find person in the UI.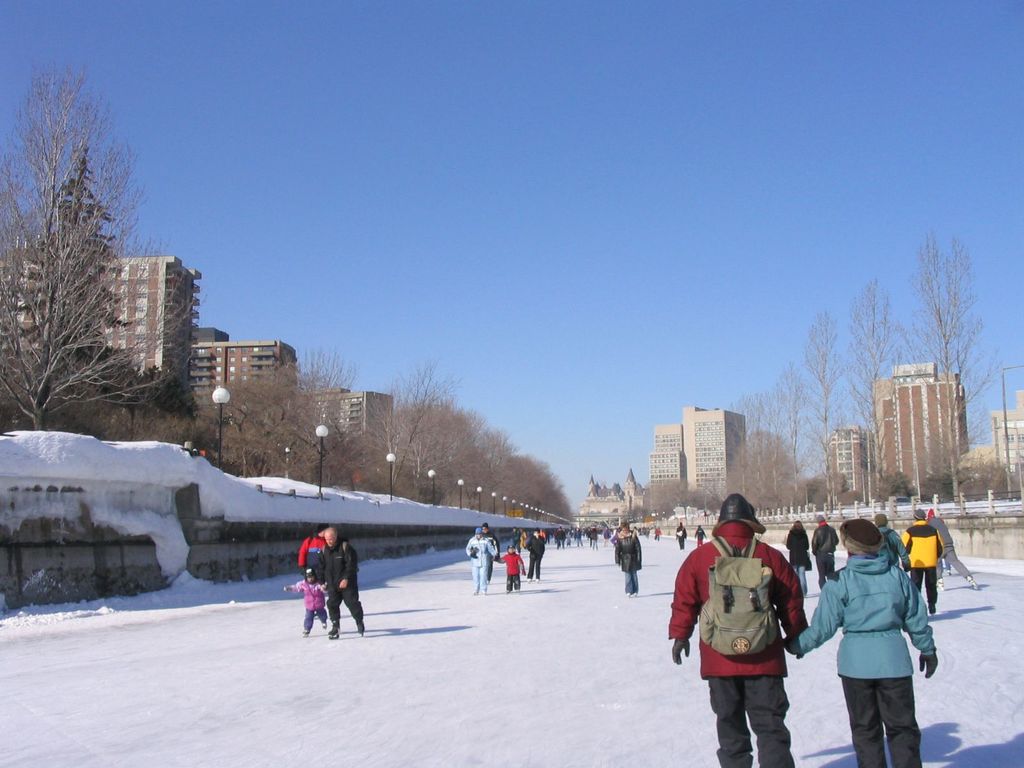
UI element at <region>529, 532, 550, 582</region>.
